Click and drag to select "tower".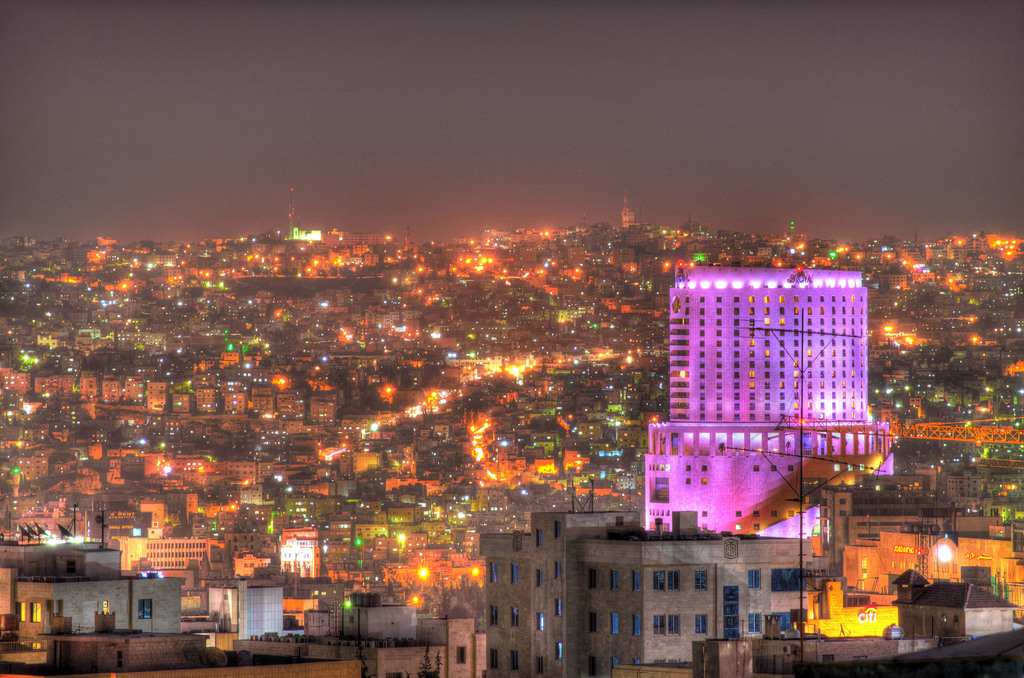
Selection: [128,537,222,588].
